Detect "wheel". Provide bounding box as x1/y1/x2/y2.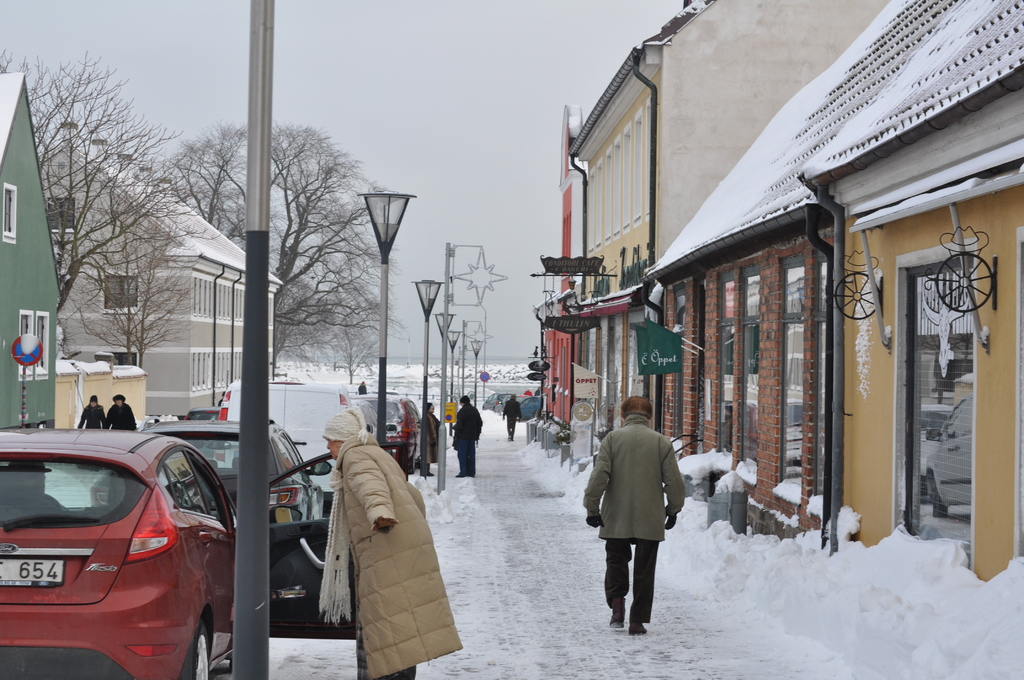
188/616/216/679.
